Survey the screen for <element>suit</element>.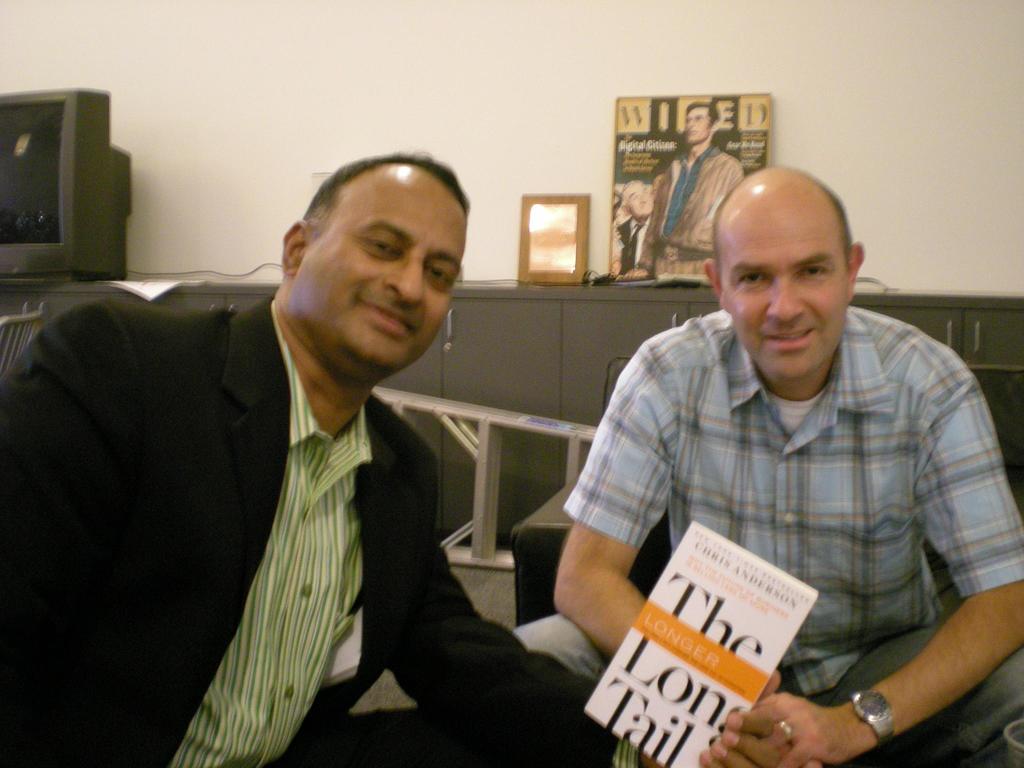
Survey found: {"x1": 0, "y1": 294, "x2": 617, "y2": 767}.
